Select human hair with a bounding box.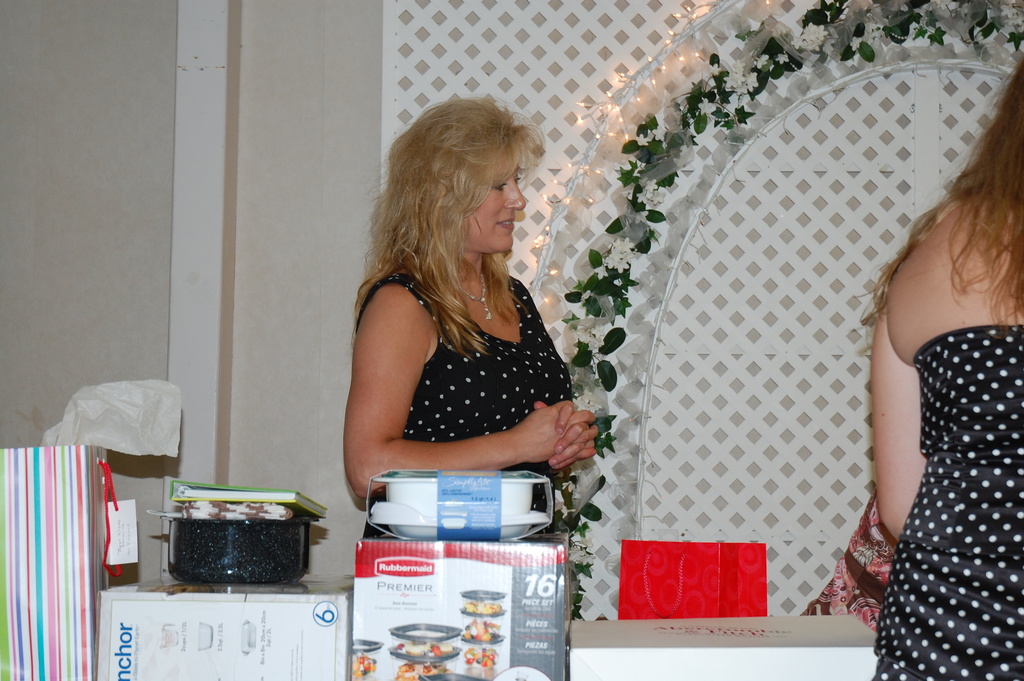
373:97:554:343.
